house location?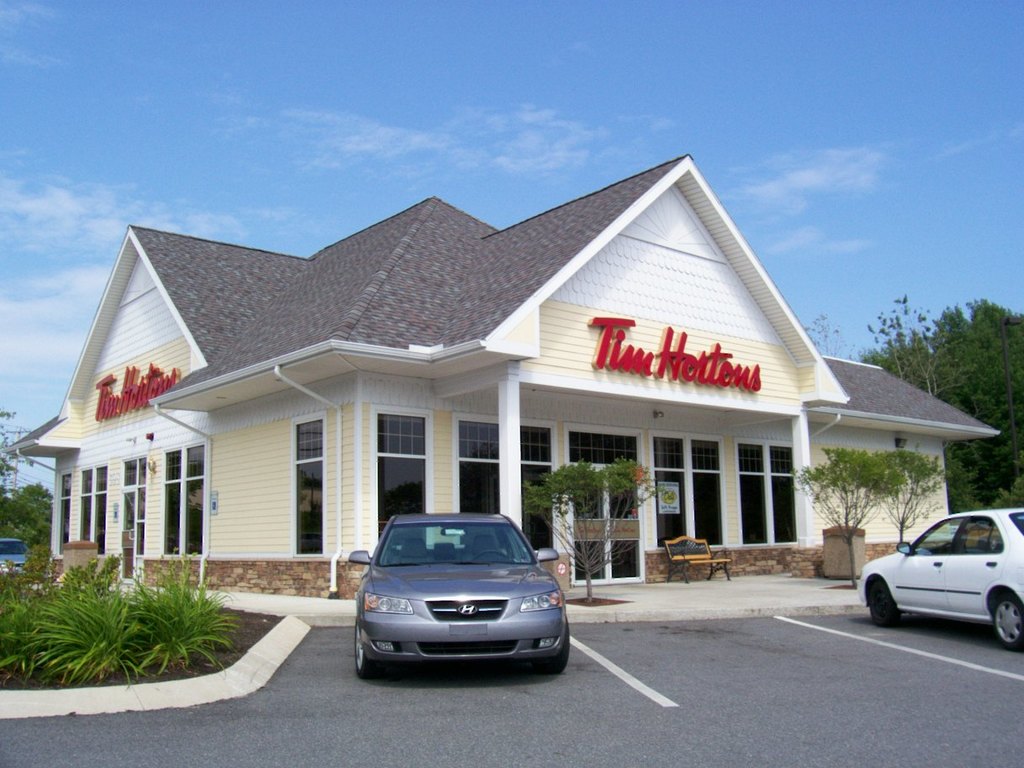
[0,150,1001,589]
